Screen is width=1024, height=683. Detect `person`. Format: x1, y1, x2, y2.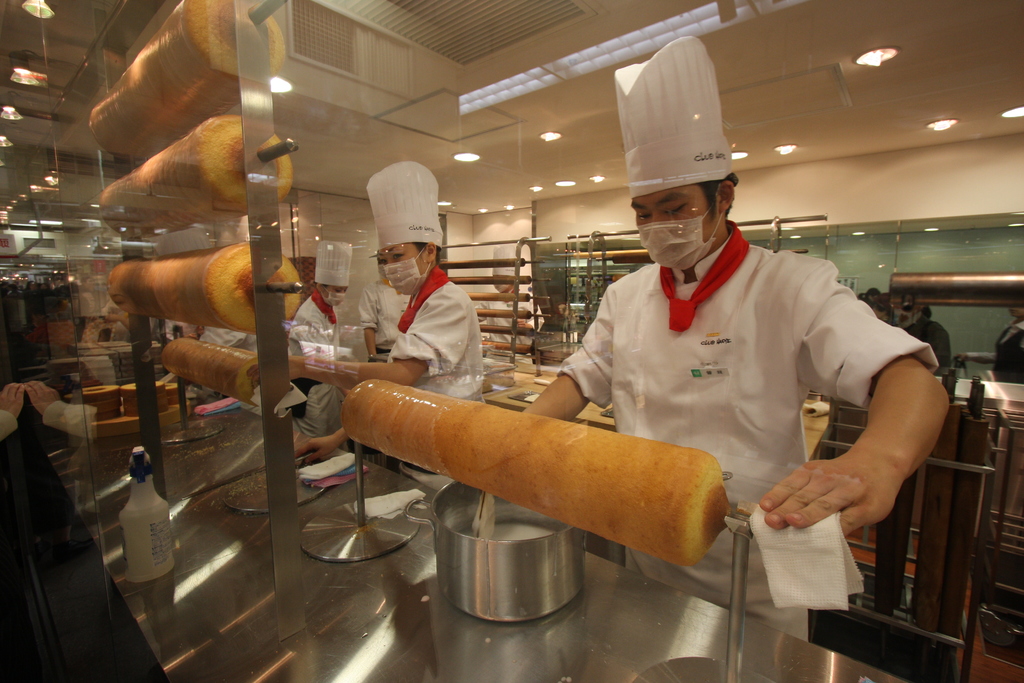
862, 286, 954, 373.
